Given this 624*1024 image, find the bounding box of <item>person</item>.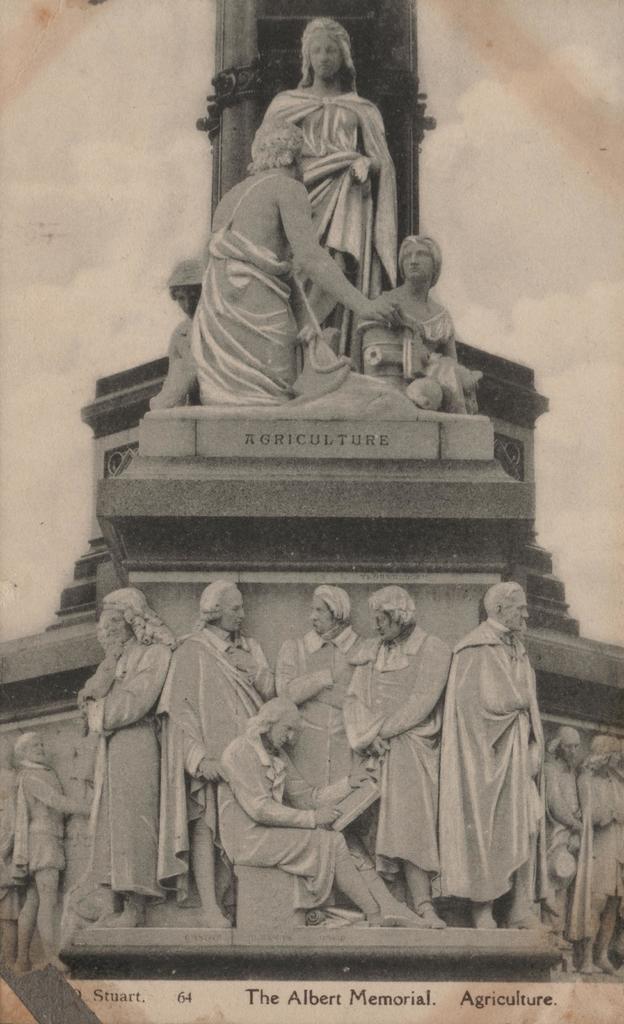
x1=535, y1=719, x2=612, y2=939.
